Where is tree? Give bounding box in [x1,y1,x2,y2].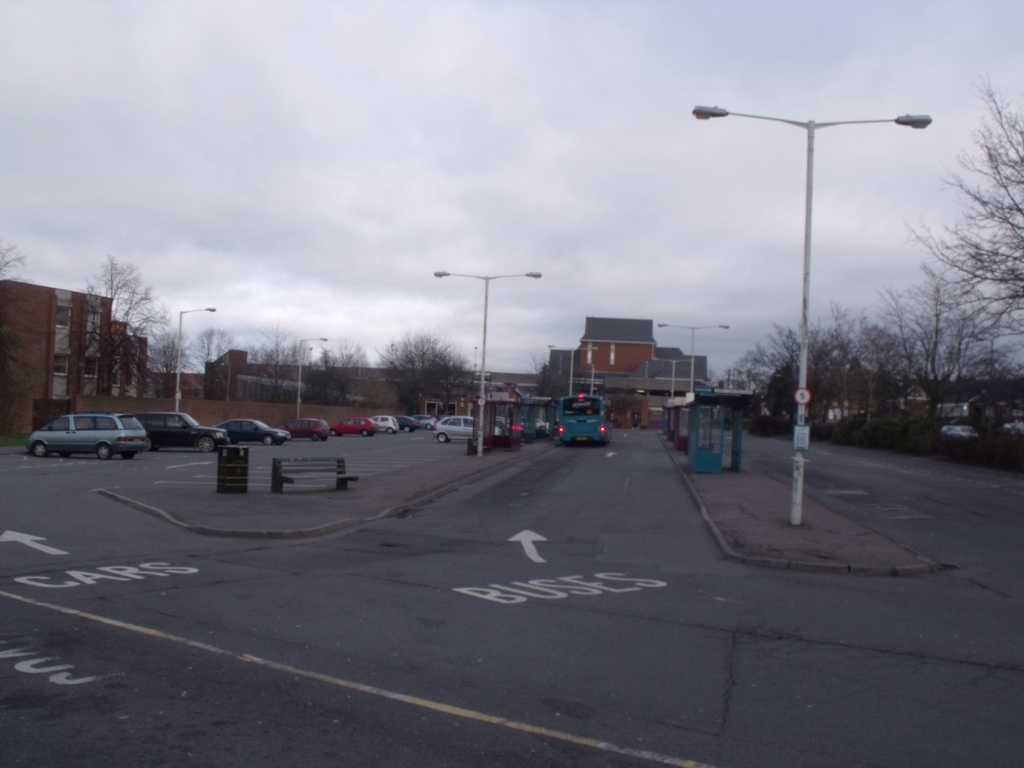
[909,76,1023,413].
